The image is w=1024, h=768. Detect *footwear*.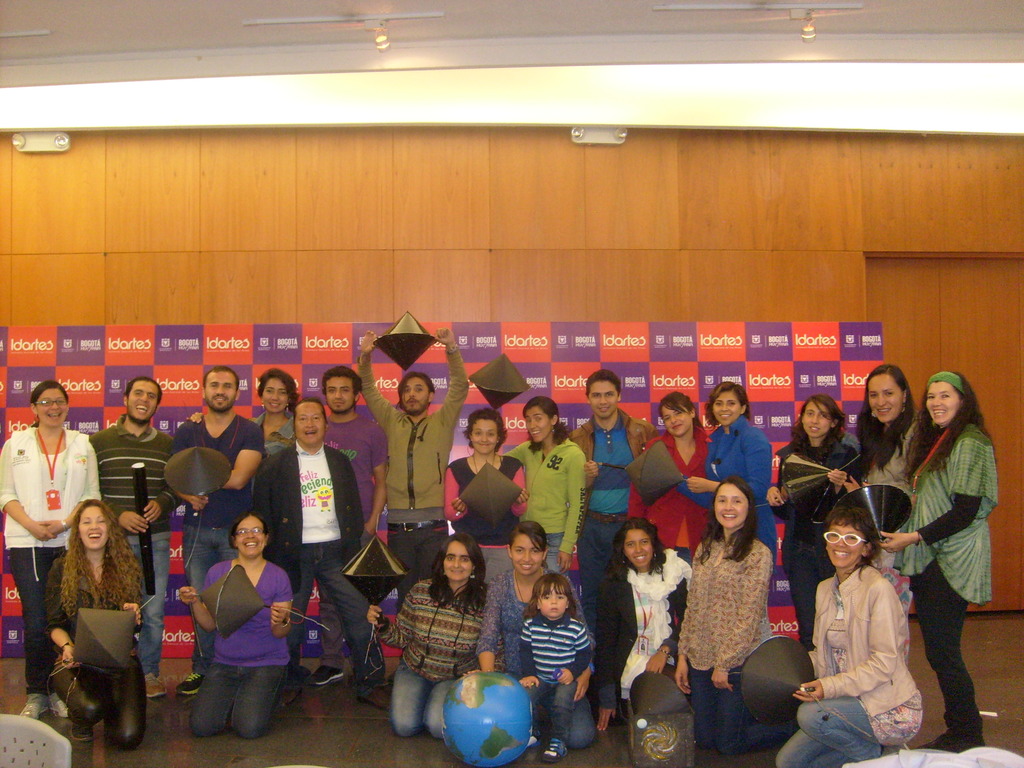
Detection: [x1=50, y1=701, x2=68, y2=717].
